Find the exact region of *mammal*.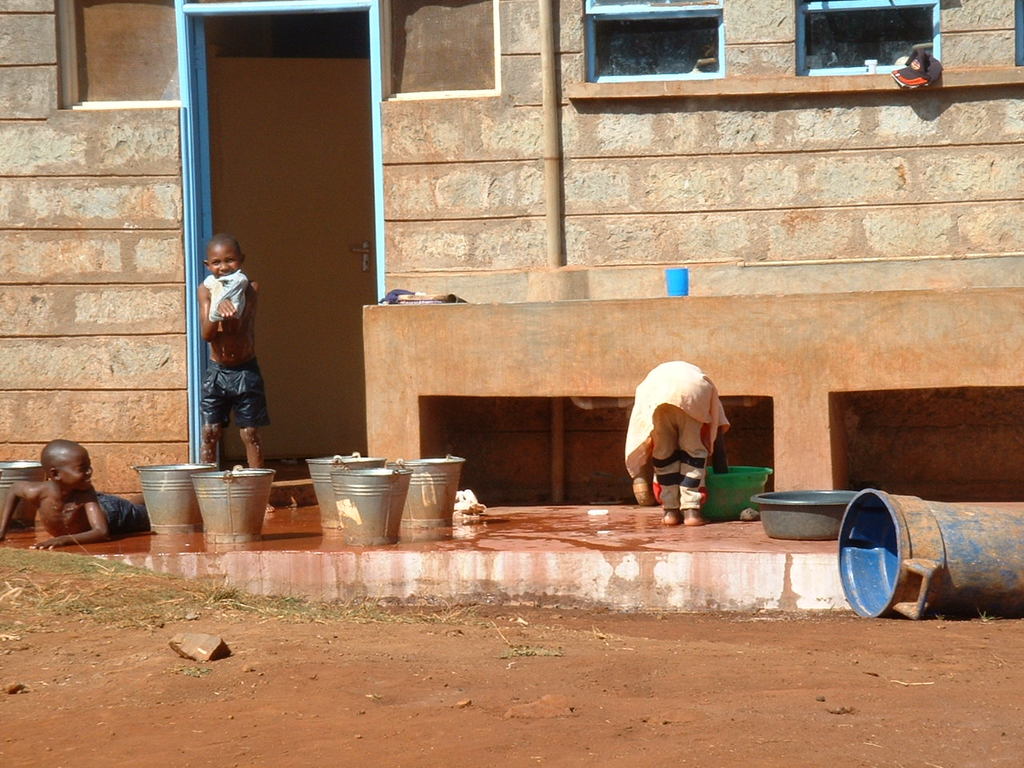
Exact region: (x1=191, y1=237, x2=267, y2=517).
